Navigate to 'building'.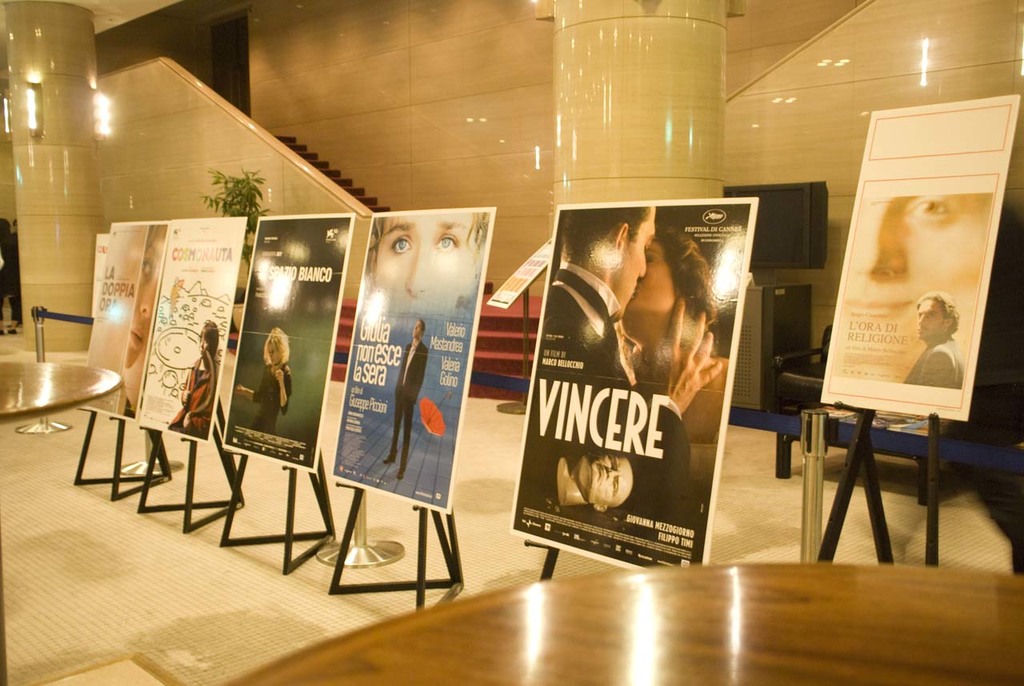
Navigation target: box=[0, 2, 1021, 685].
